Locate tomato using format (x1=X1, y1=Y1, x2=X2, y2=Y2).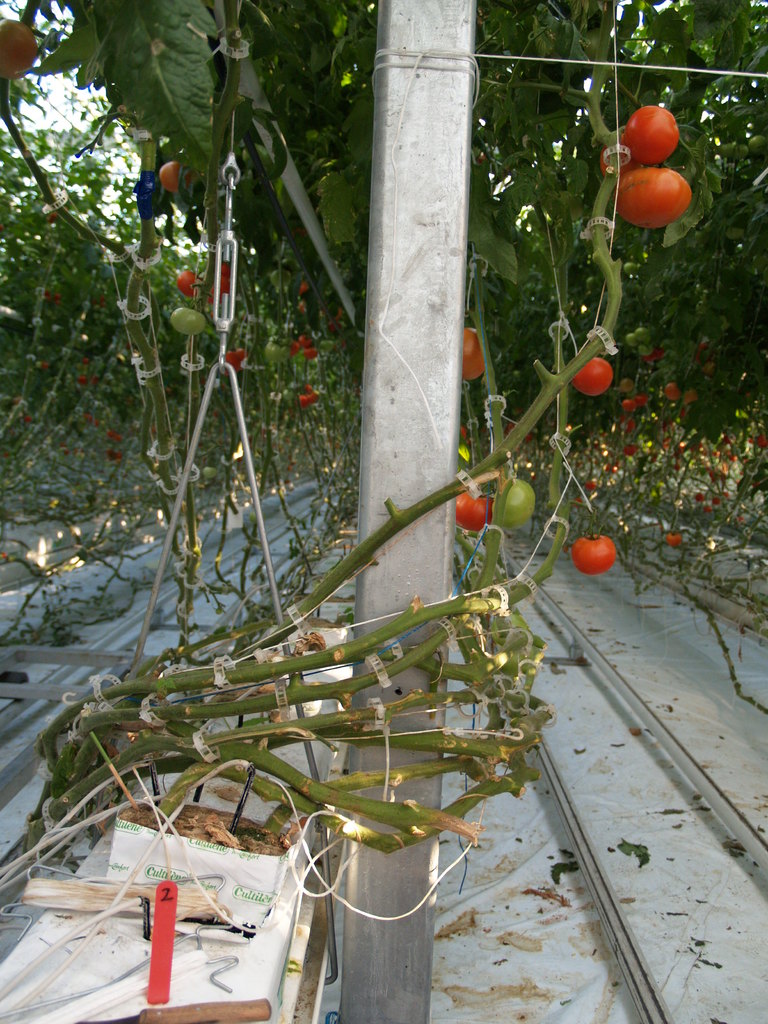
(x1=497, y1=475, x2=537, y2=532).
